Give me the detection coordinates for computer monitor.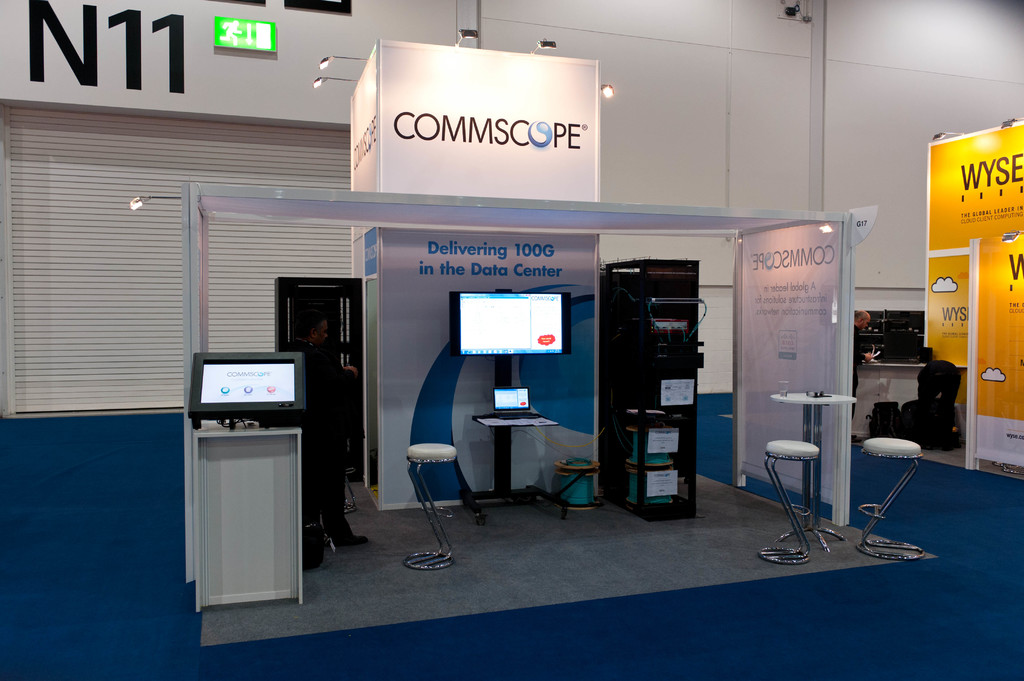
<box>188,358,312,444</box>.
